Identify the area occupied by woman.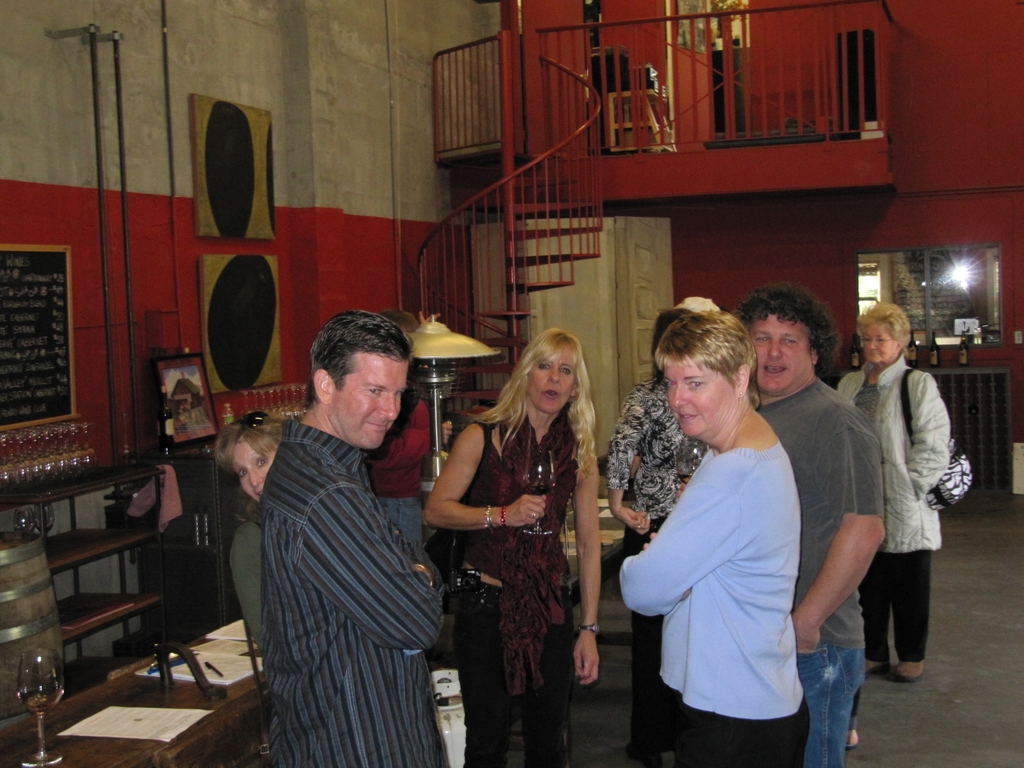
Area: bbox=[611, 294, 842, 762].
